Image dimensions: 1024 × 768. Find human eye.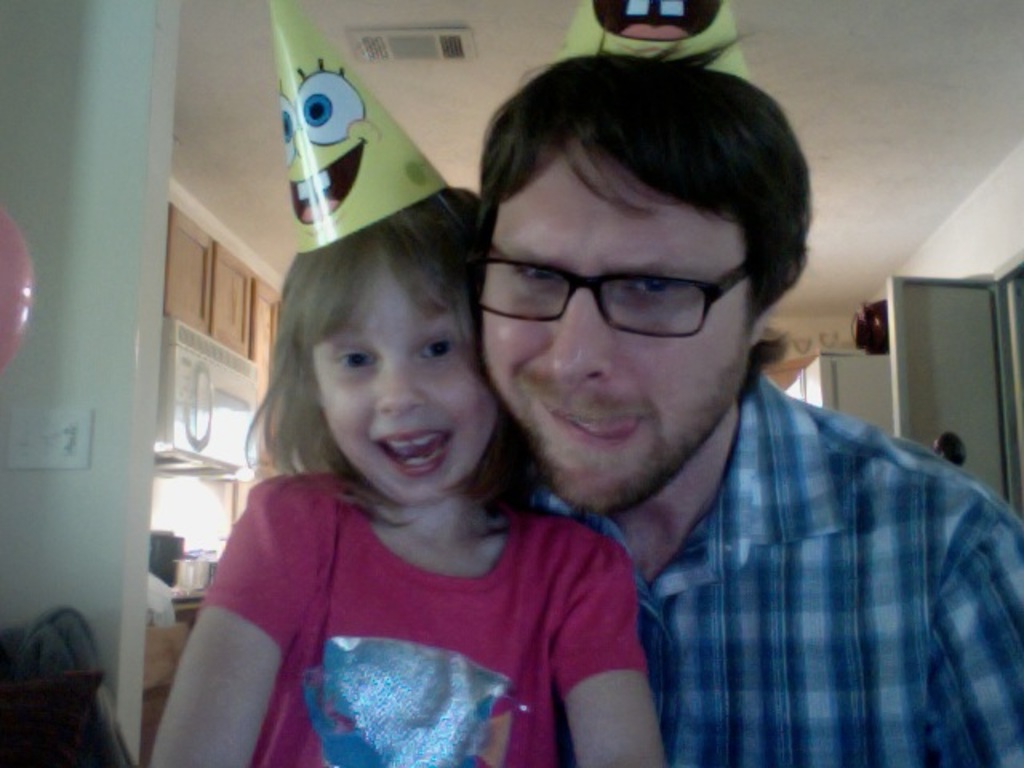
left=336, top=347, right=374, bottom=371.
